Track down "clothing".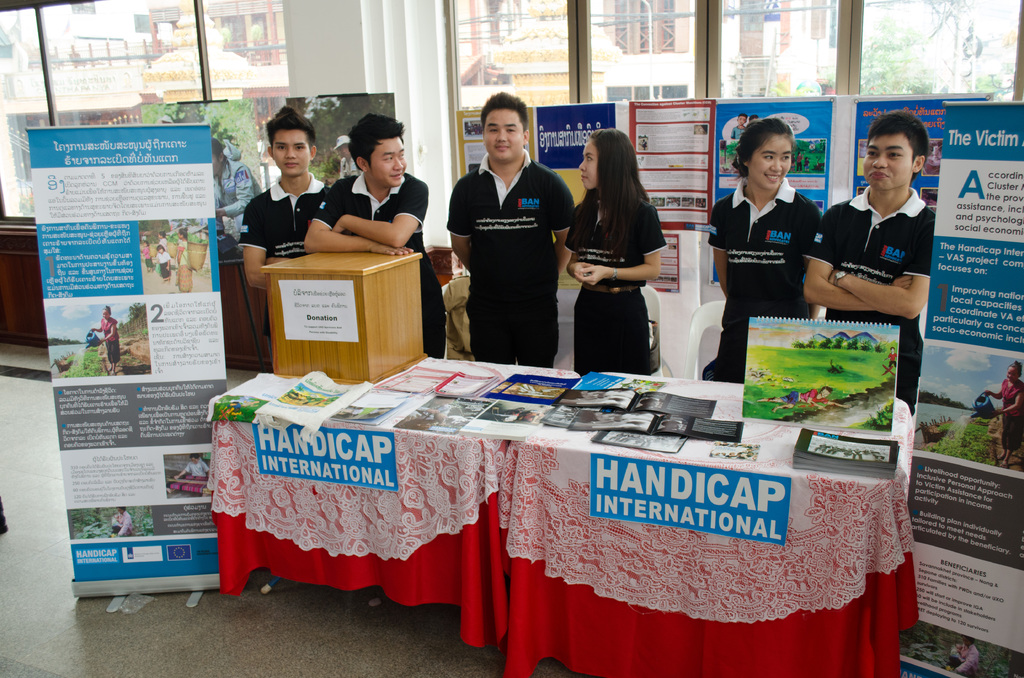
Tracked to l=186, t=459, r=214, b=483.
